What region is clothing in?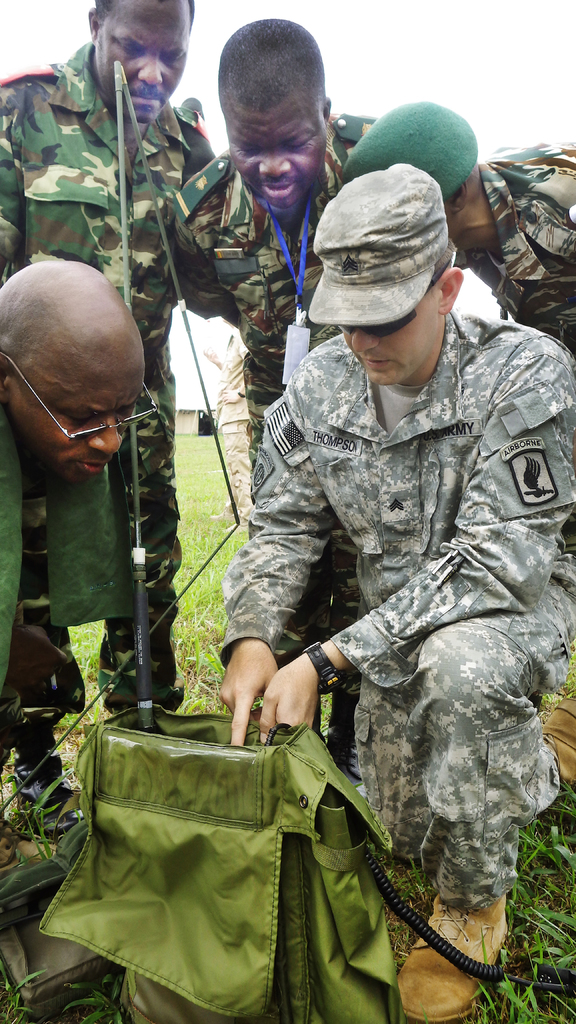
left=458, top=136, right=575, bottom=356.
